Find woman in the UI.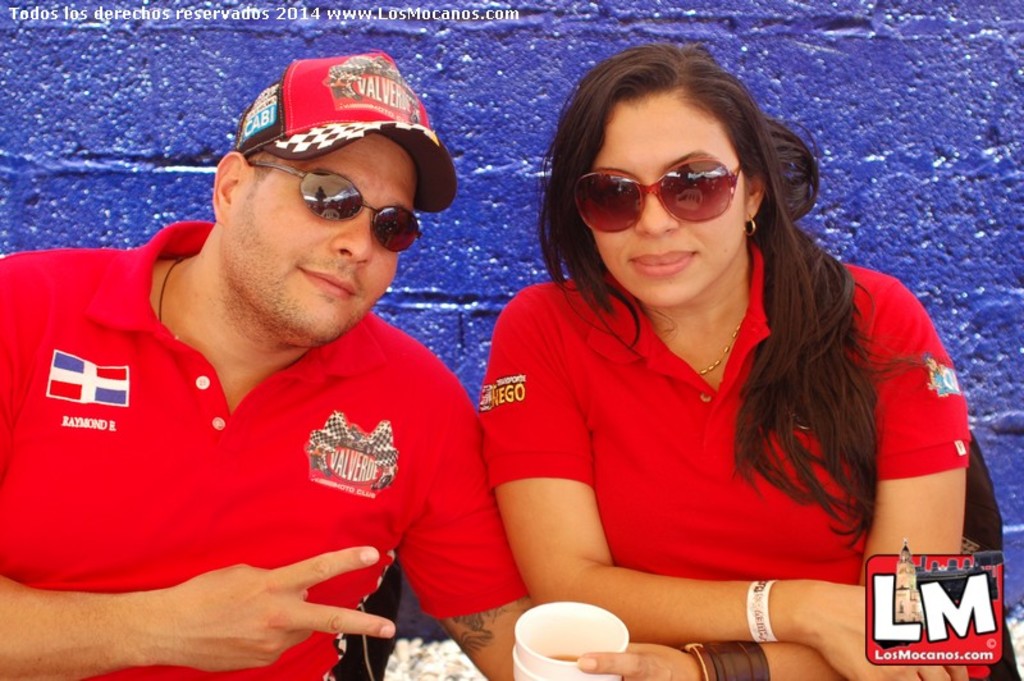
UI element at {"x1": 434, "y1": 60, "x2": 965, "y2": 675}.
